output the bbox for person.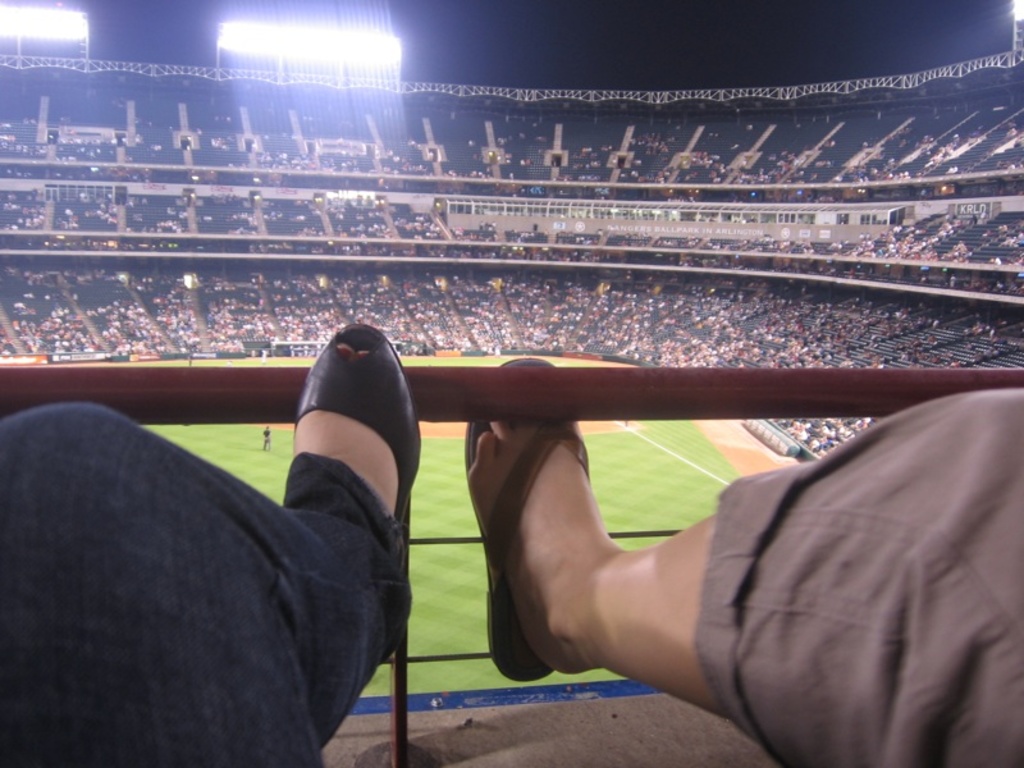
(x1=0, y1=324, x2=421, y2=767).
